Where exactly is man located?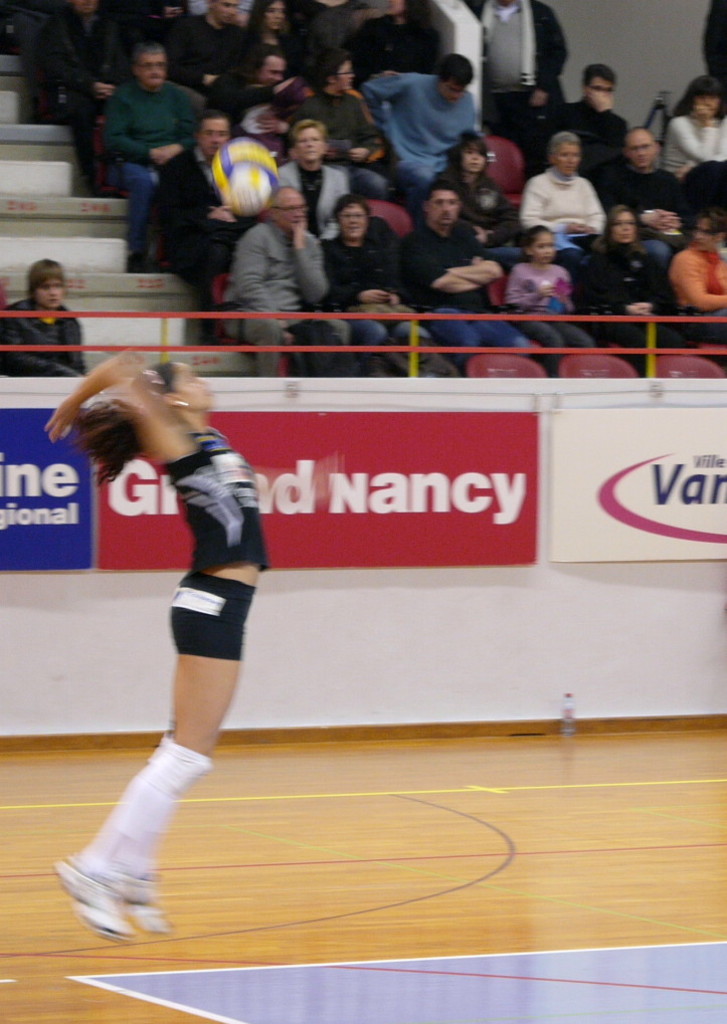
Its bounding box is rect(392, 182, 534, 372).
